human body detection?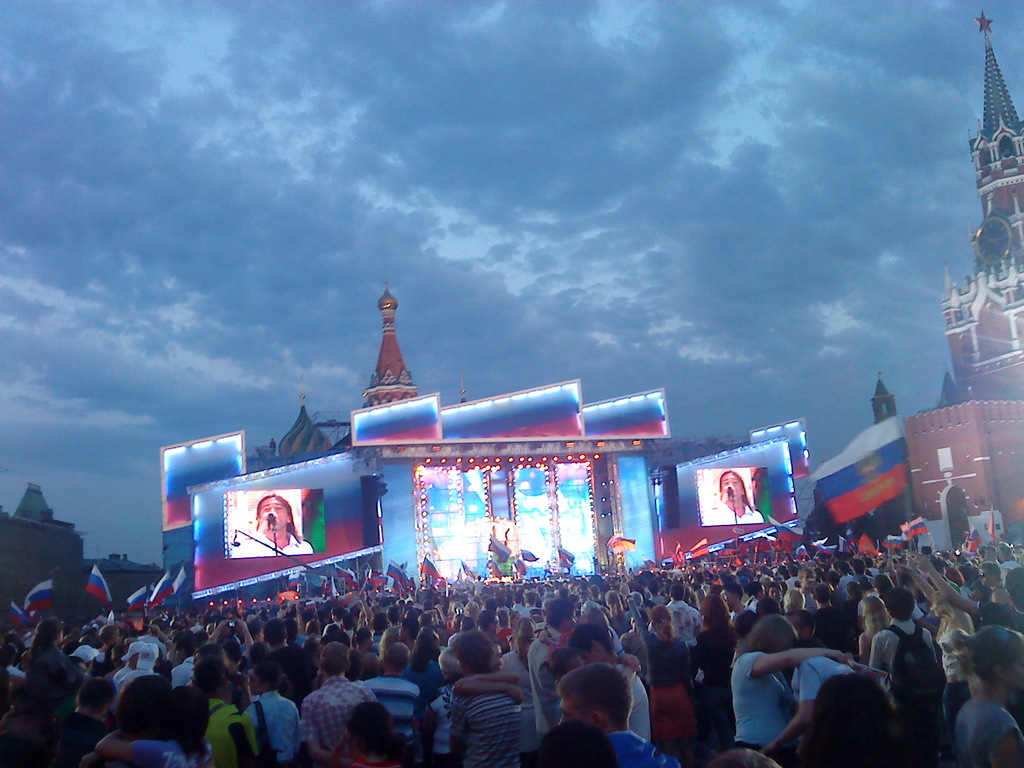
bbox(166, 628, 205, 691)
